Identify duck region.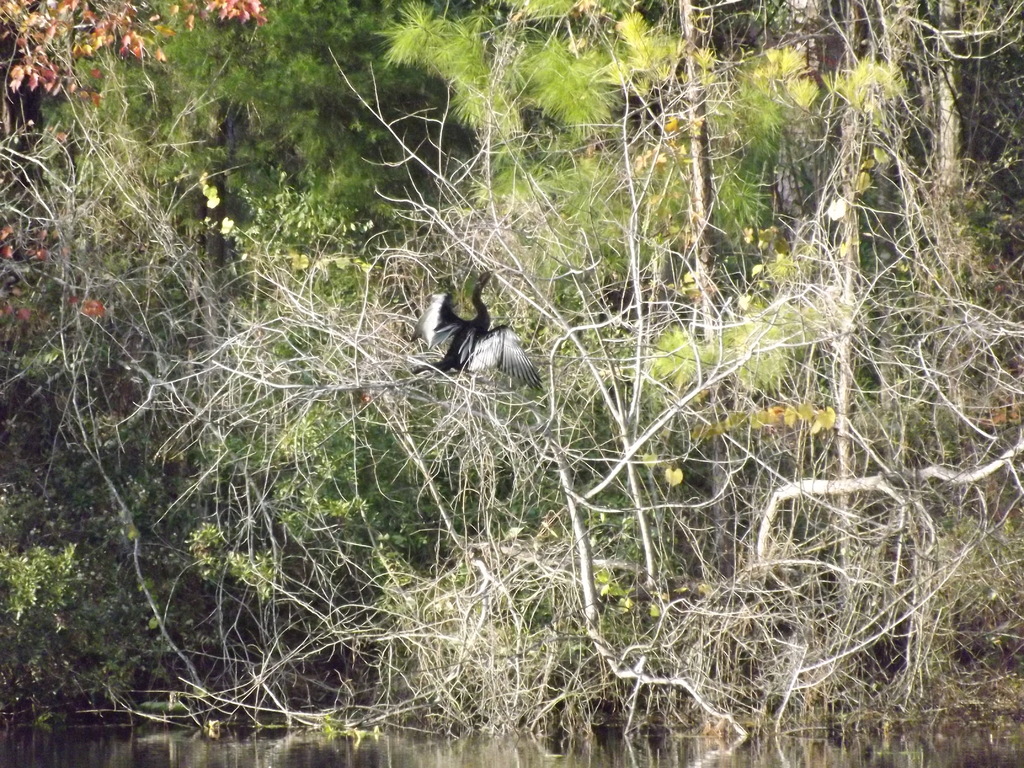
Region: left=407, top=264, right=544, bottom=391.
